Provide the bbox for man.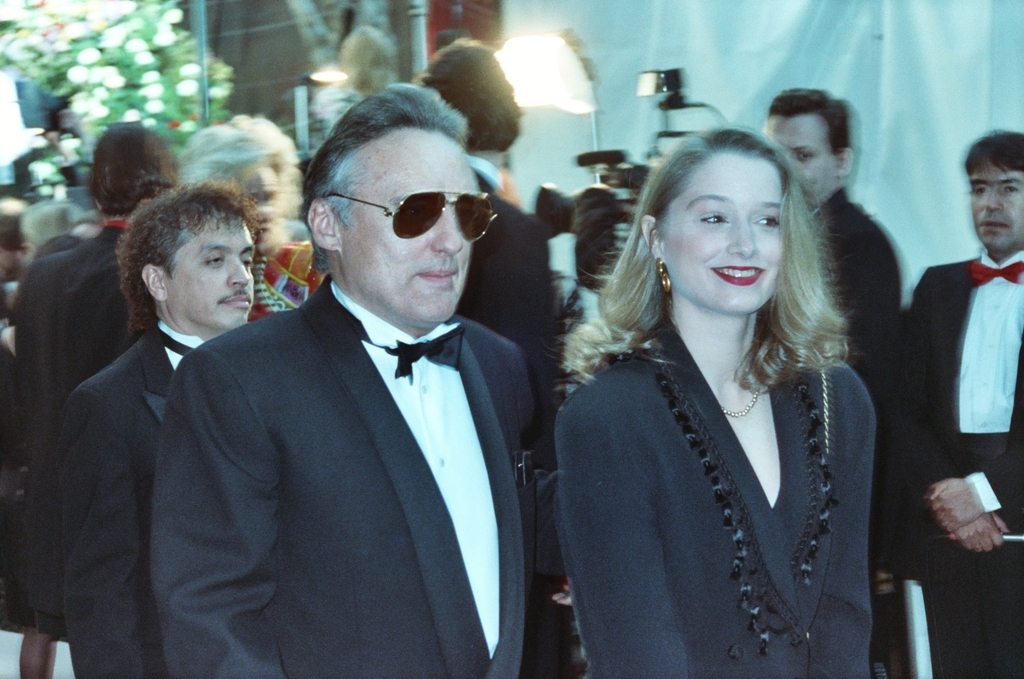
<region>52, 179, 256, 678</region>.
